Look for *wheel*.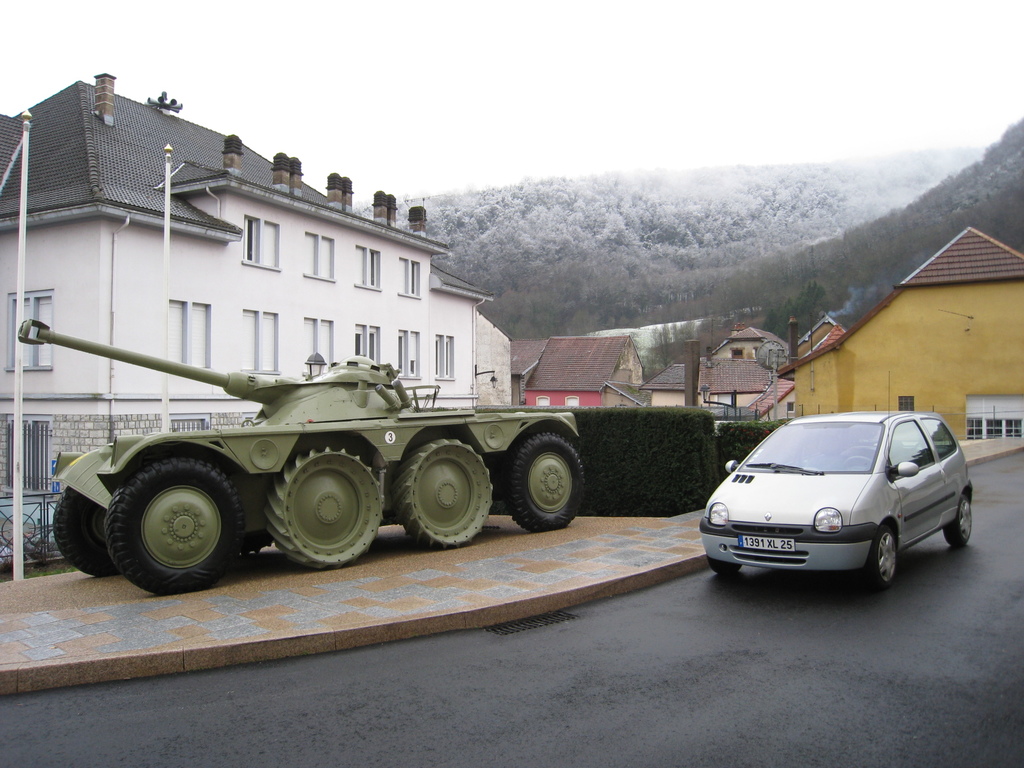
Found: (710,557,746,577).
